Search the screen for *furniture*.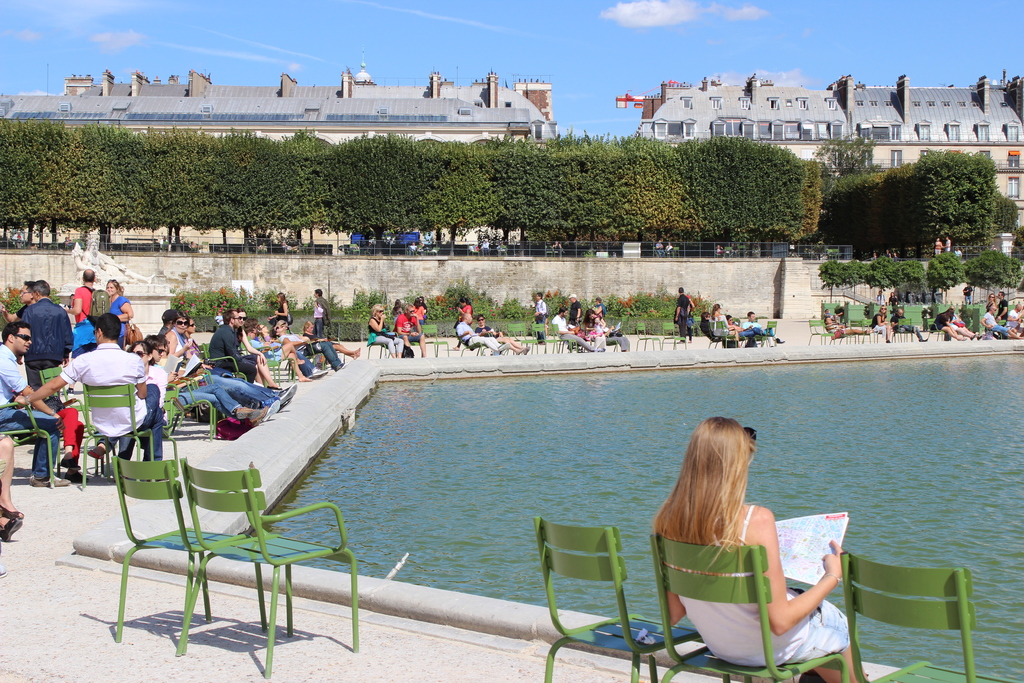
Found at <box>176,454,360,679</box>.
